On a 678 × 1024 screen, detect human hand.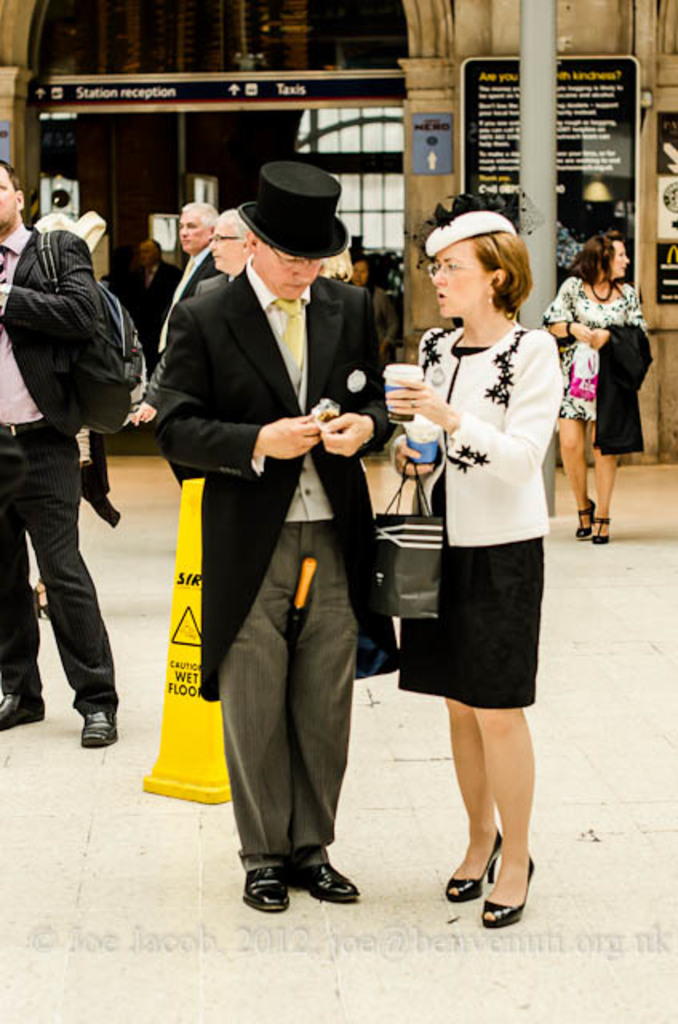
{"left": 261, "top": 410, "right": 317, "bottom": 461}.
